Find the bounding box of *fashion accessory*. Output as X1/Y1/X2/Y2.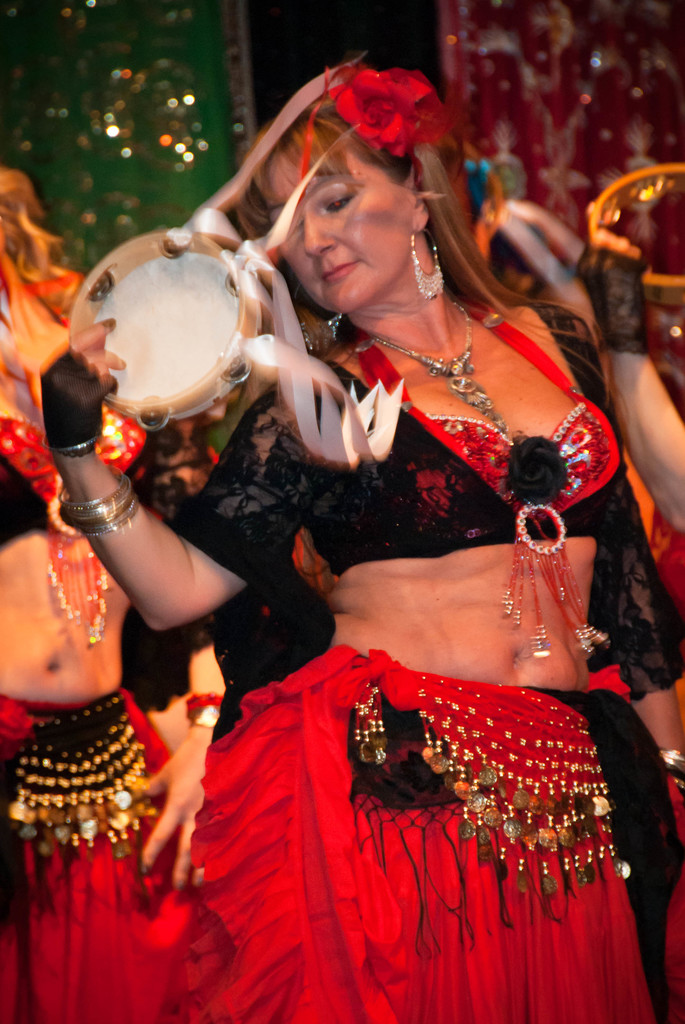
407/216/450/309.
